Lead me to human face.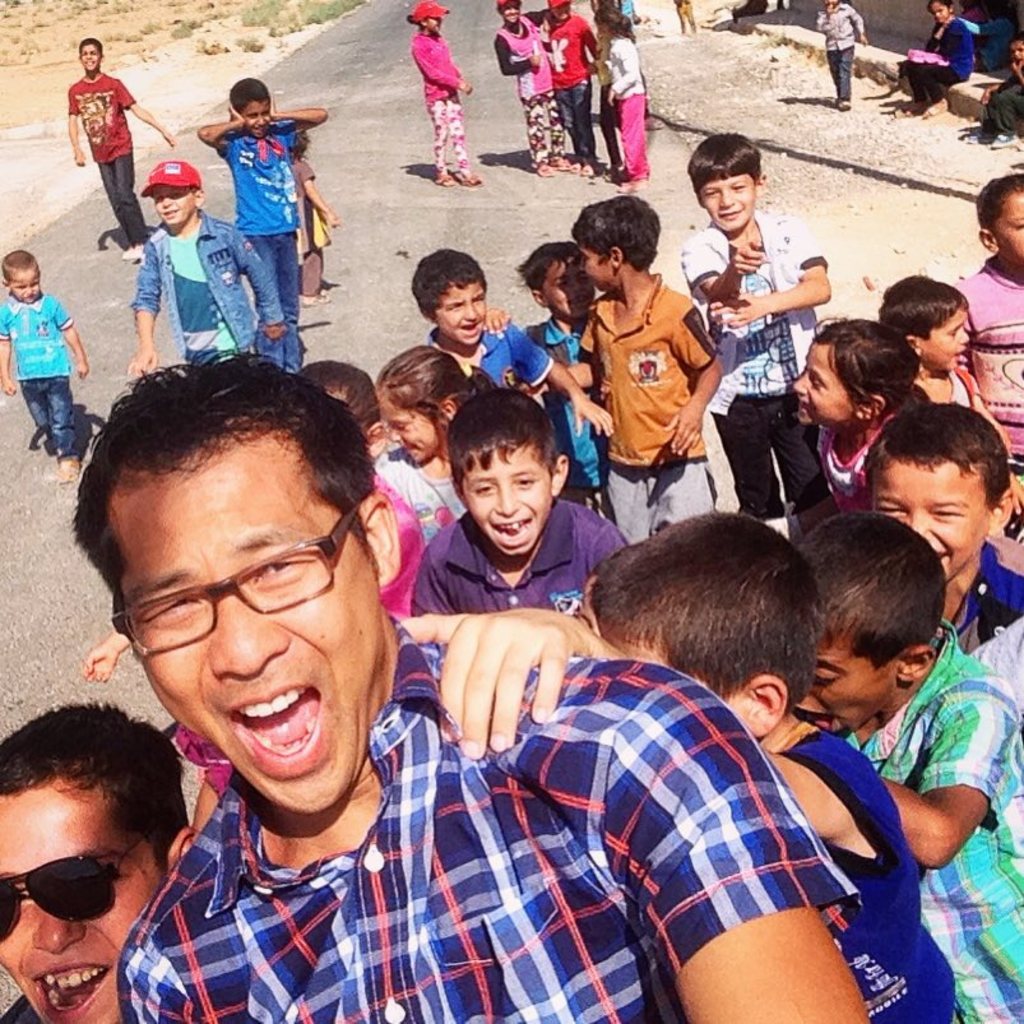
Lead to 505/6/518/15.
